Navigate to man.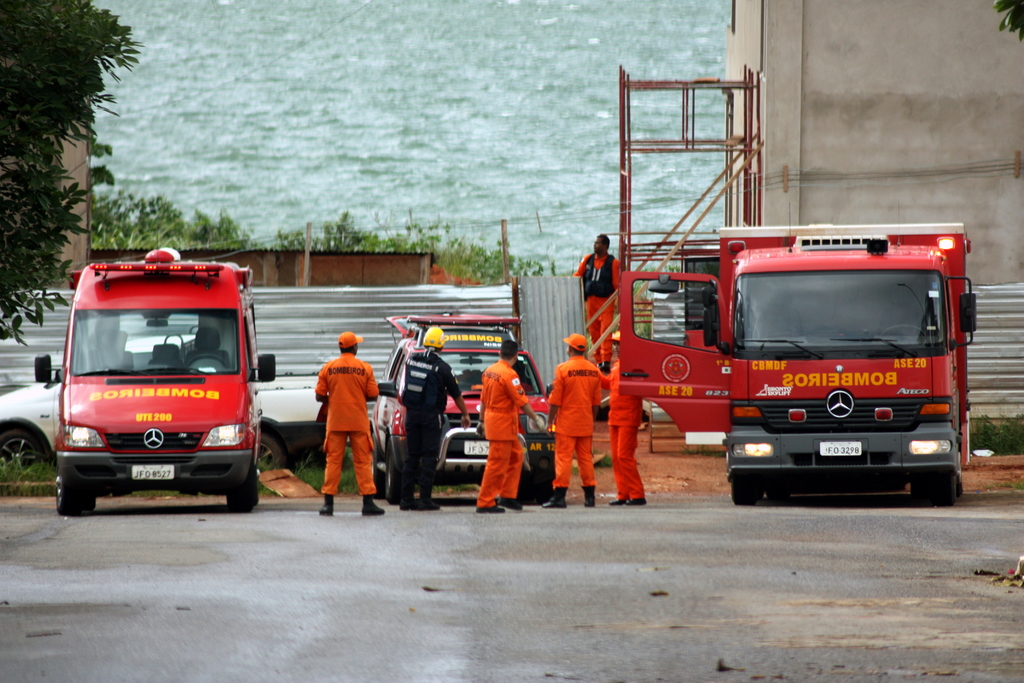
Navigation target: 308,331,383,515.
